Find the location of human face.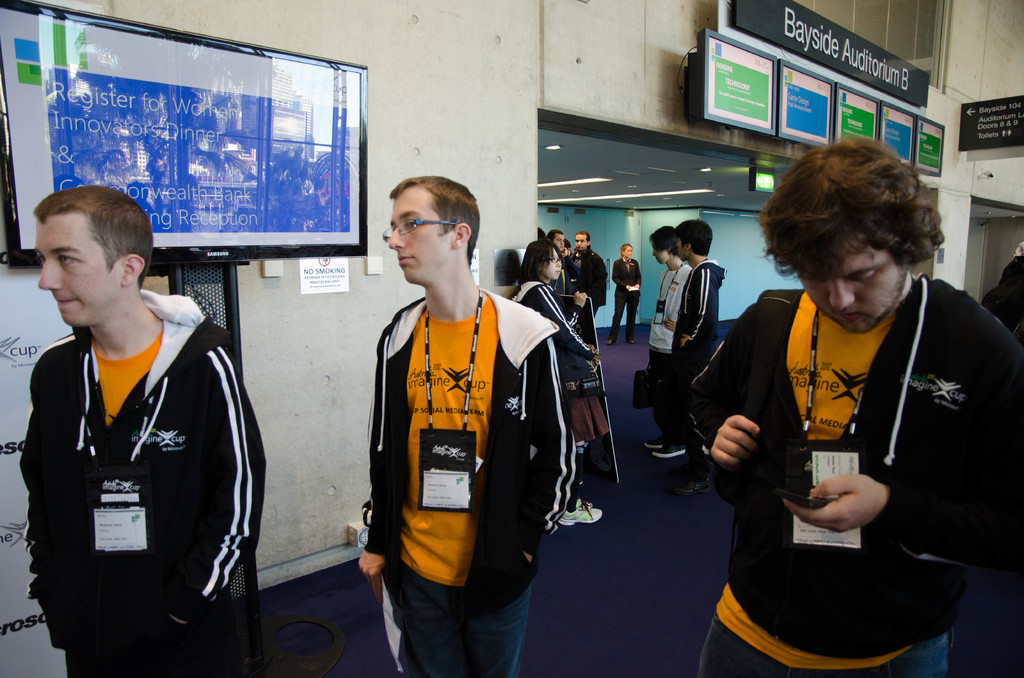
Location: bbox(380, 197, 451, 282).
